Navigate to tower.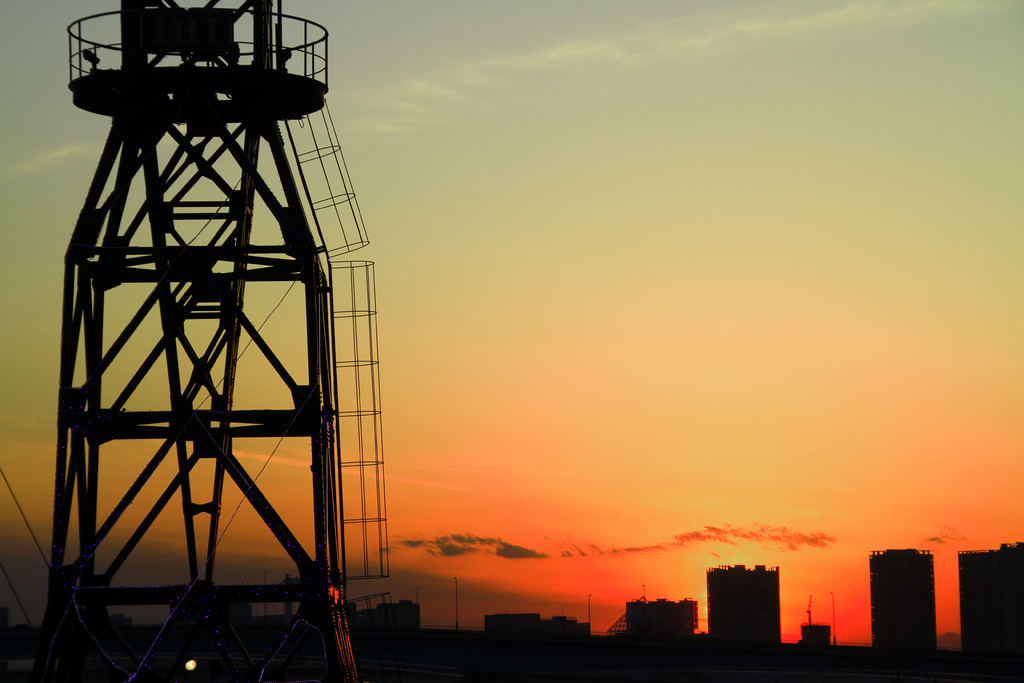
Navigation target: 961:541:1023:680.
